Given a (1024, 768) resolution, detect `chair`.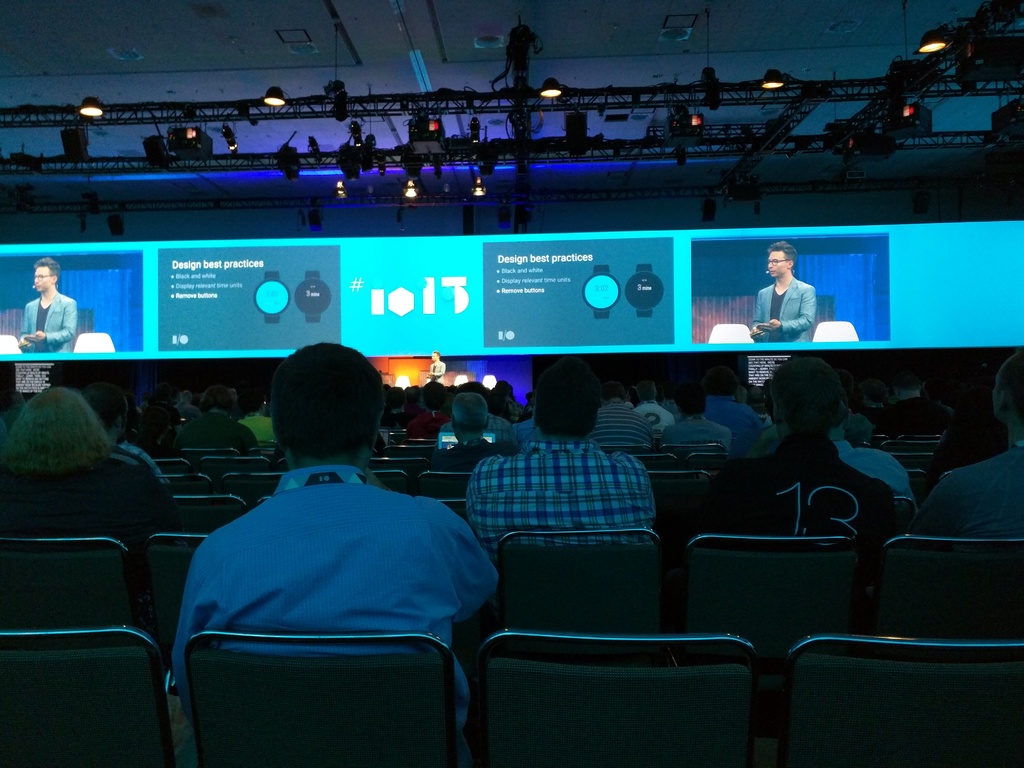
region(492, 531, 670, 655).
